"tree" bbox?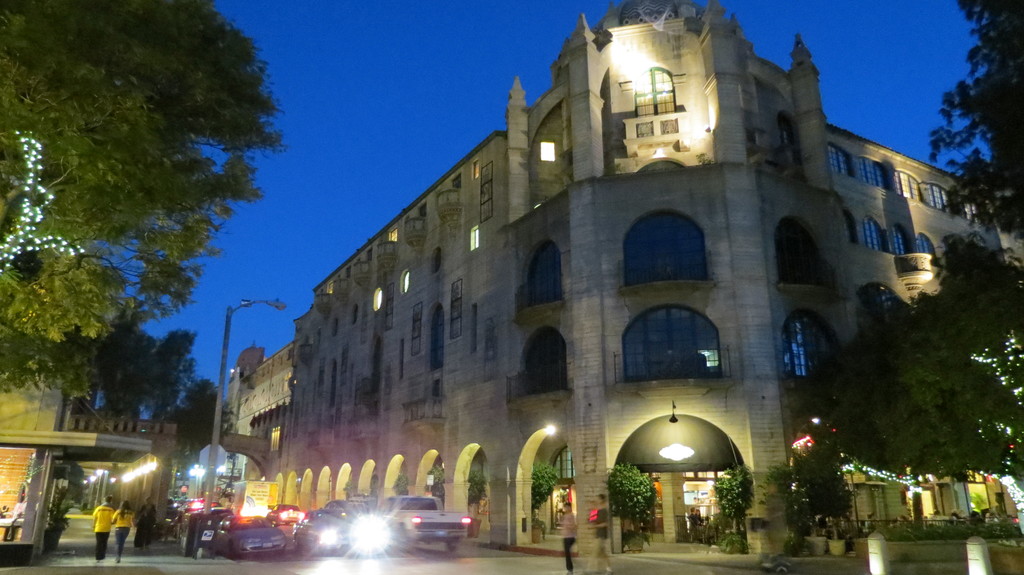
left=0, top=1, right=291, bottom=395
